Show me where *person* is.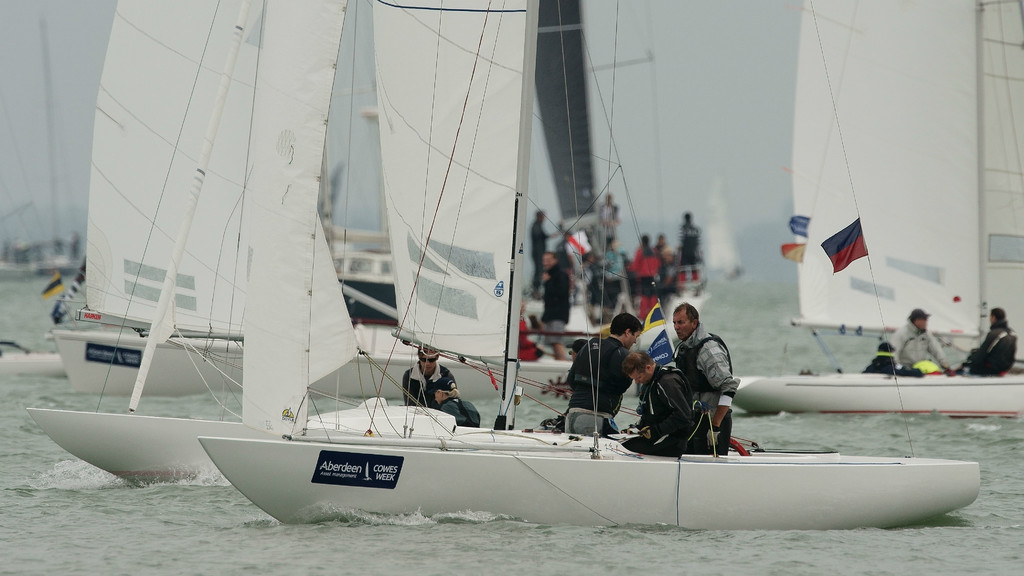
*person* is at 895:306:954:374.
